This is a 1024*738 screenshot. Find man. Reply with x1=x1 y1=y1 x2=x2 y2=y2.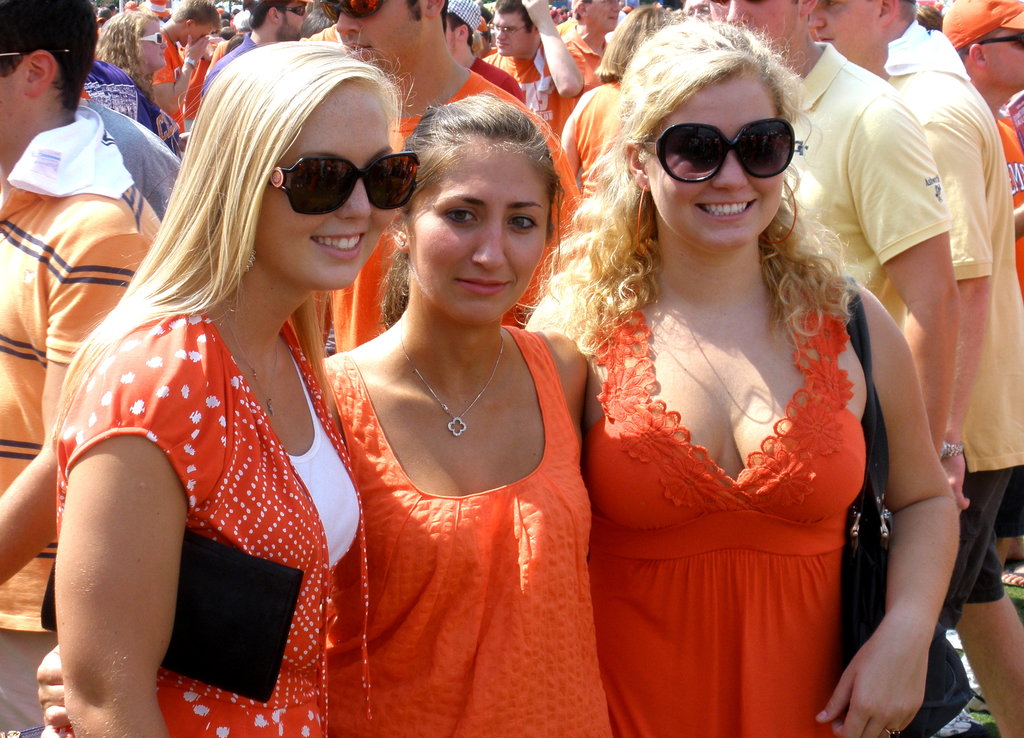
x1=330 y1=0 x2=586 y2=347.
